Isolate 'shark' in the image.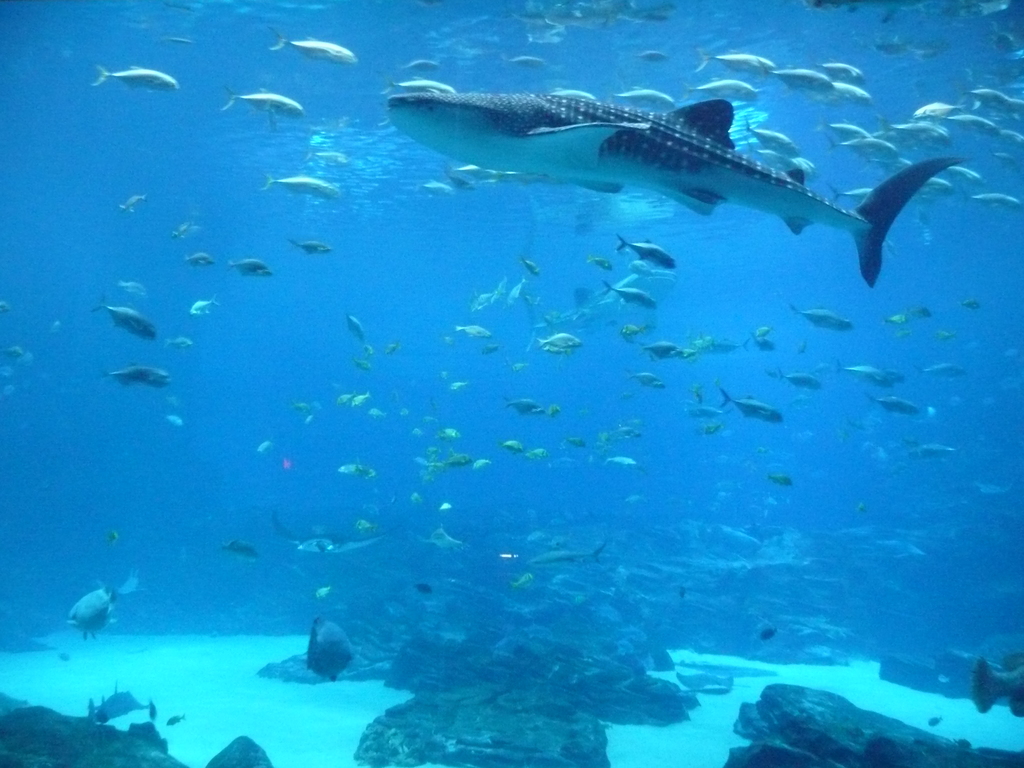
Isolated region: region(386, 62, 987, 296).
